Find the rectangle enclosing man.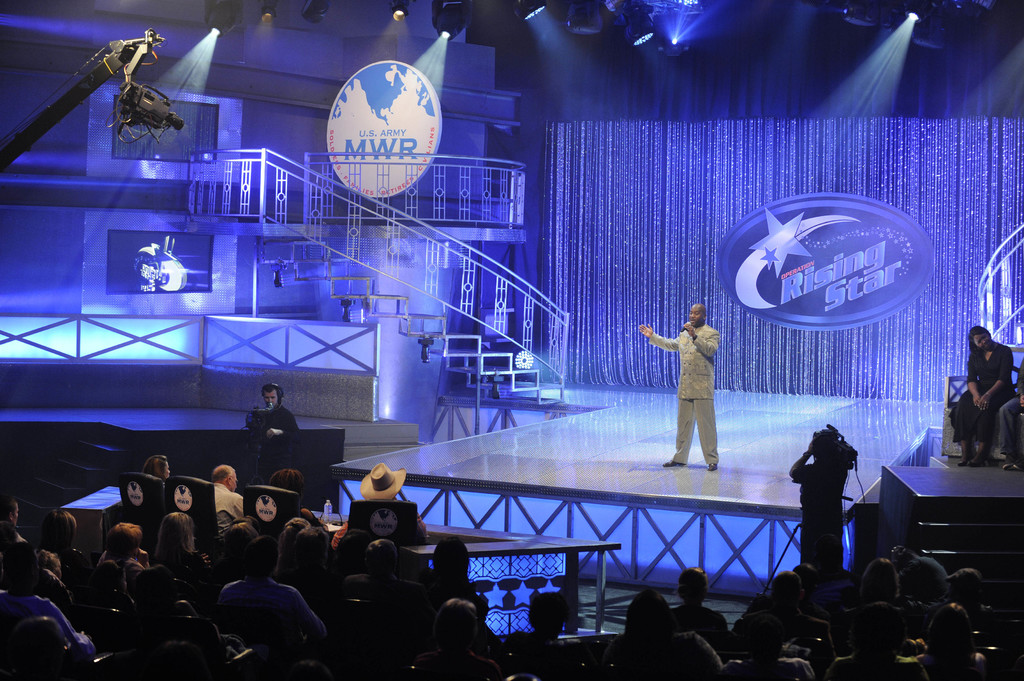
select_region(790, 427, 844, 570).
